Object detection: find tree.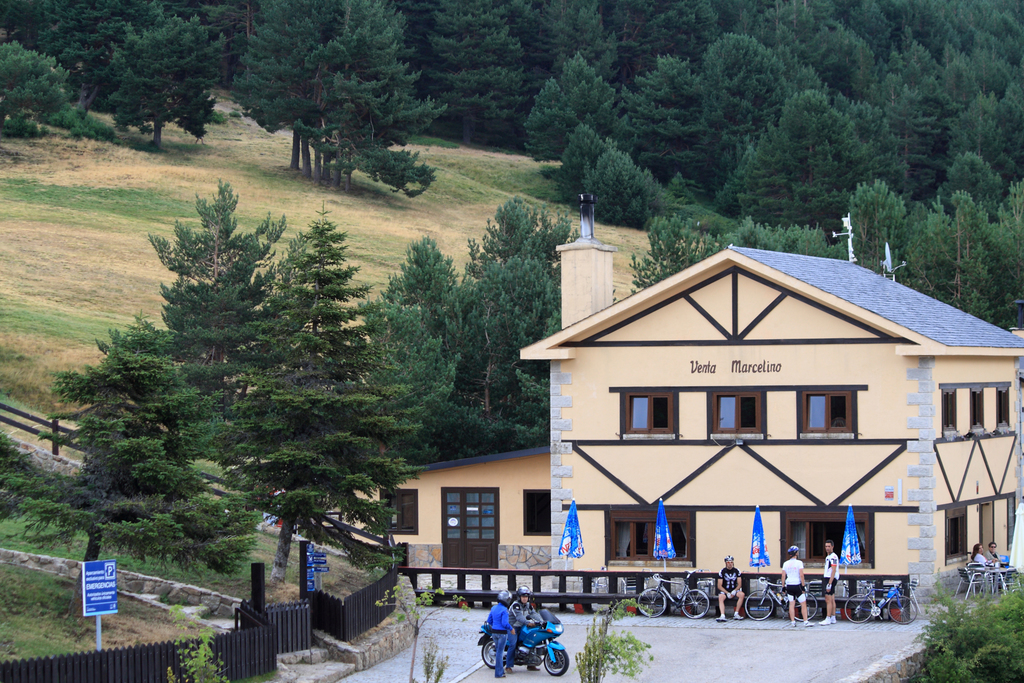
611/0/737/62.
